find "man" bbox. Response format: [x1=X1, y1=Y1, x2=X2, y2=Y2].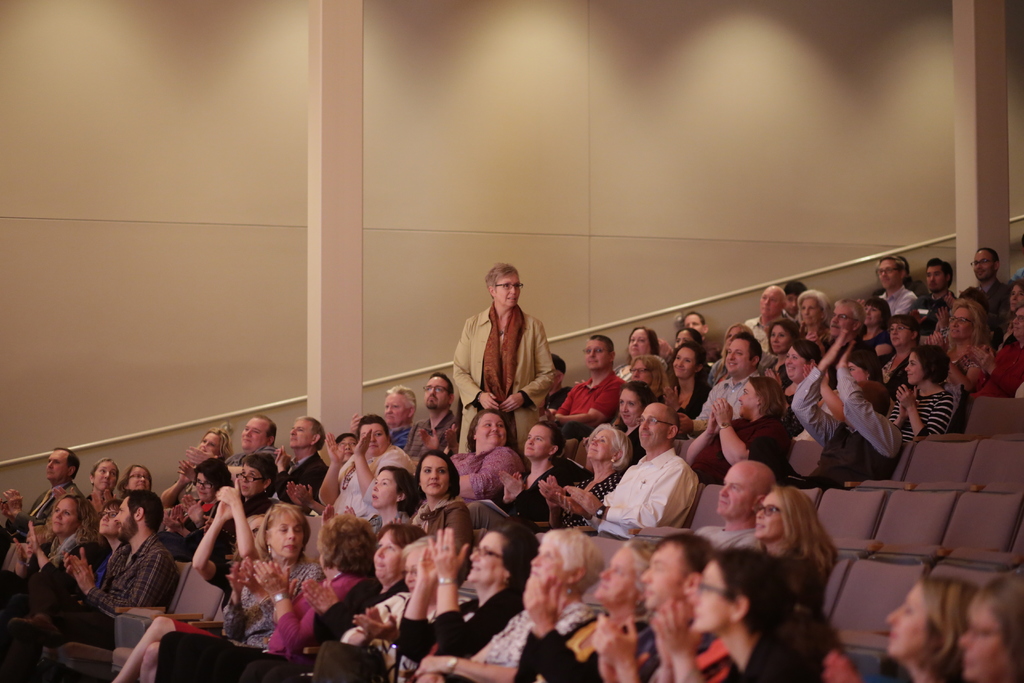
[x1=591, y1=529, x2=735, y2=682].
